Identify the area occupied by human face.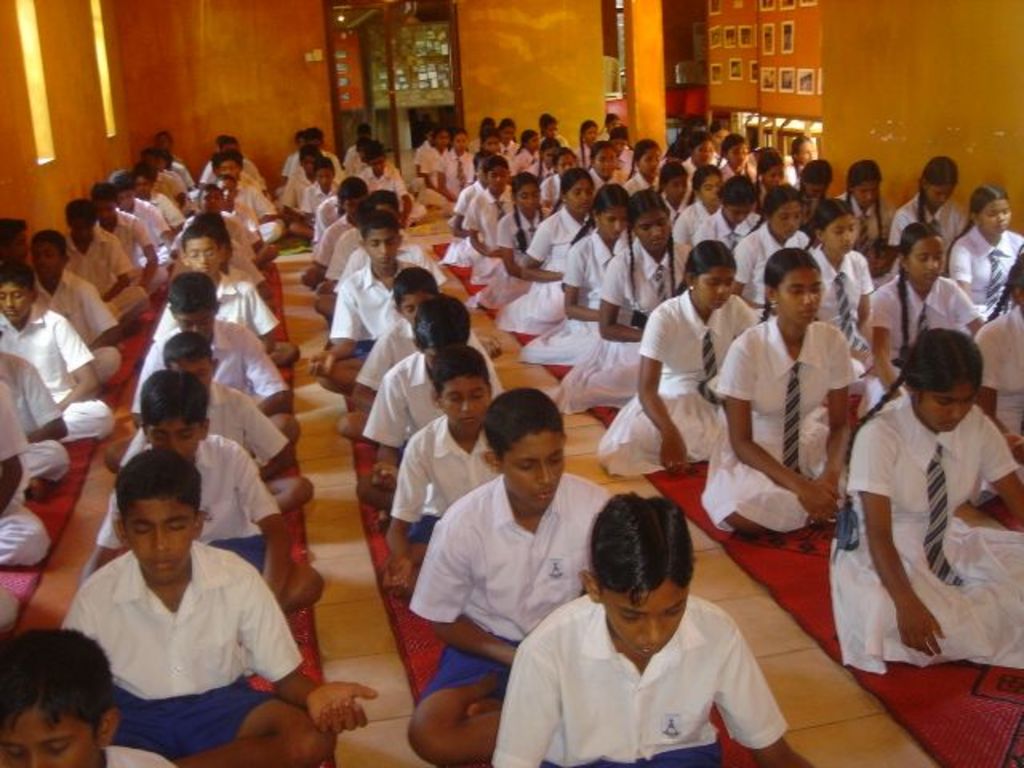
Area: {"left": 174, "top": 307, "right": 213, "bottom": 338}.
